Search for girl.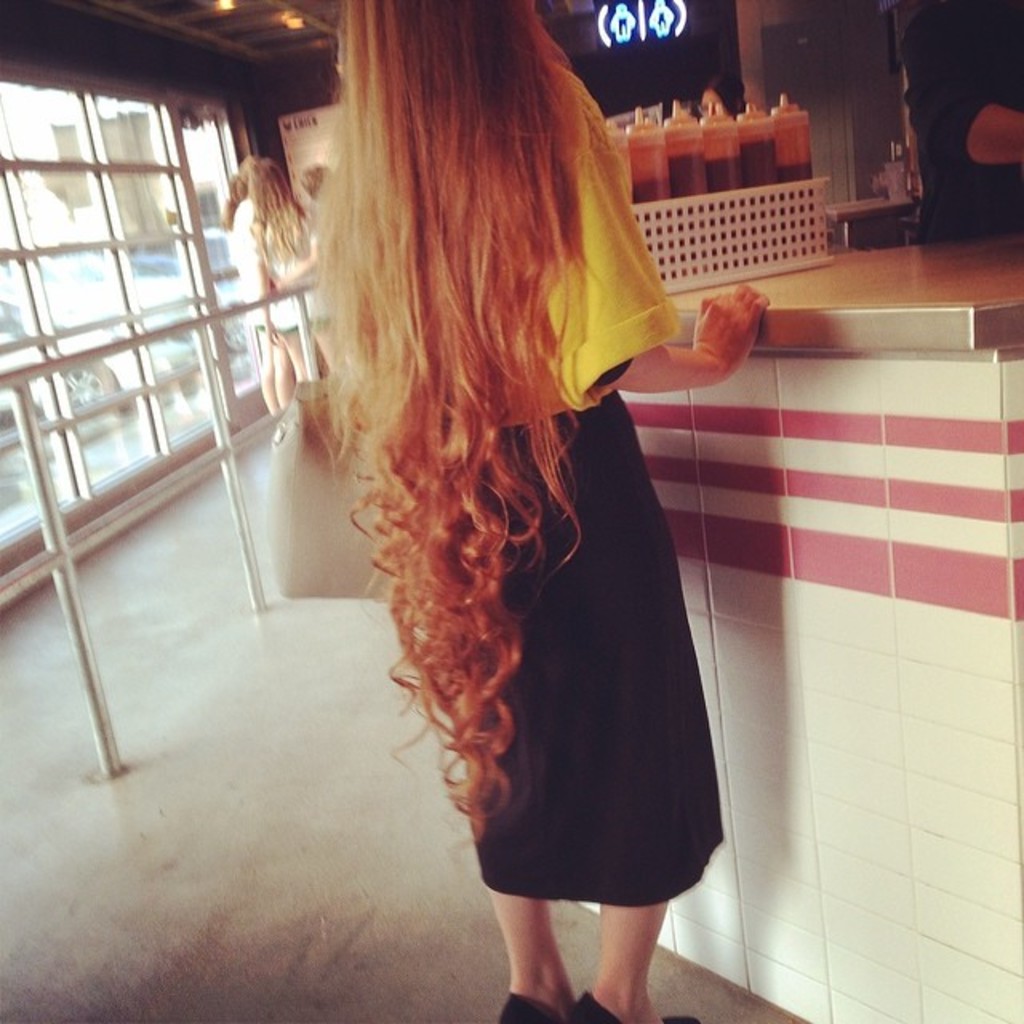
Found at (218, 168, 299, 416).
